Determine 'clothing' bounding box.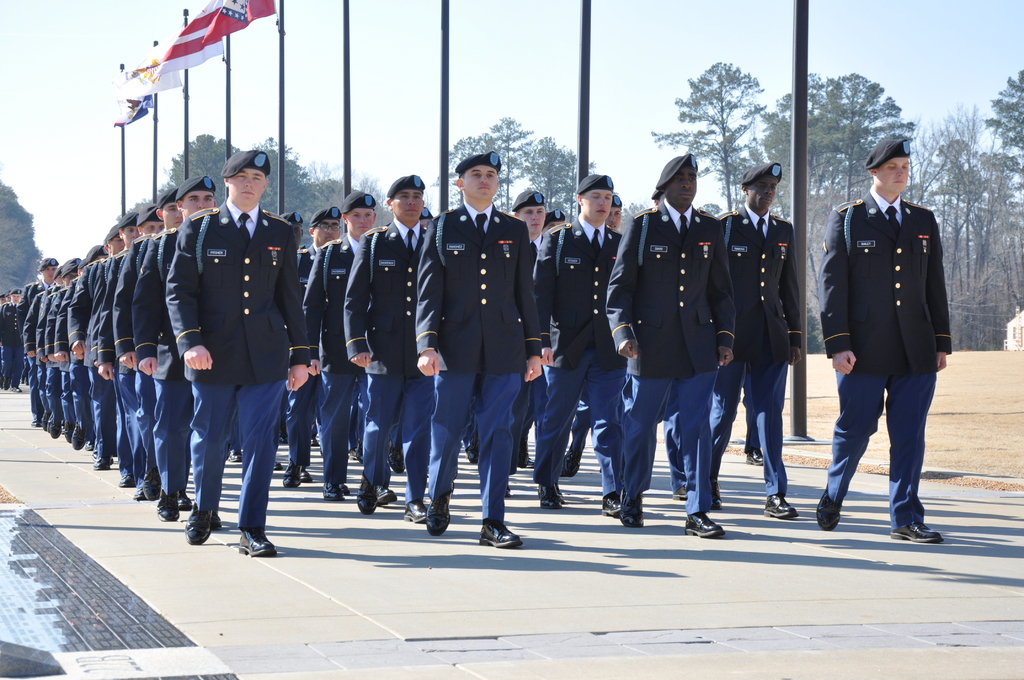
Determined: select_region(701, 211, 803, 503).
